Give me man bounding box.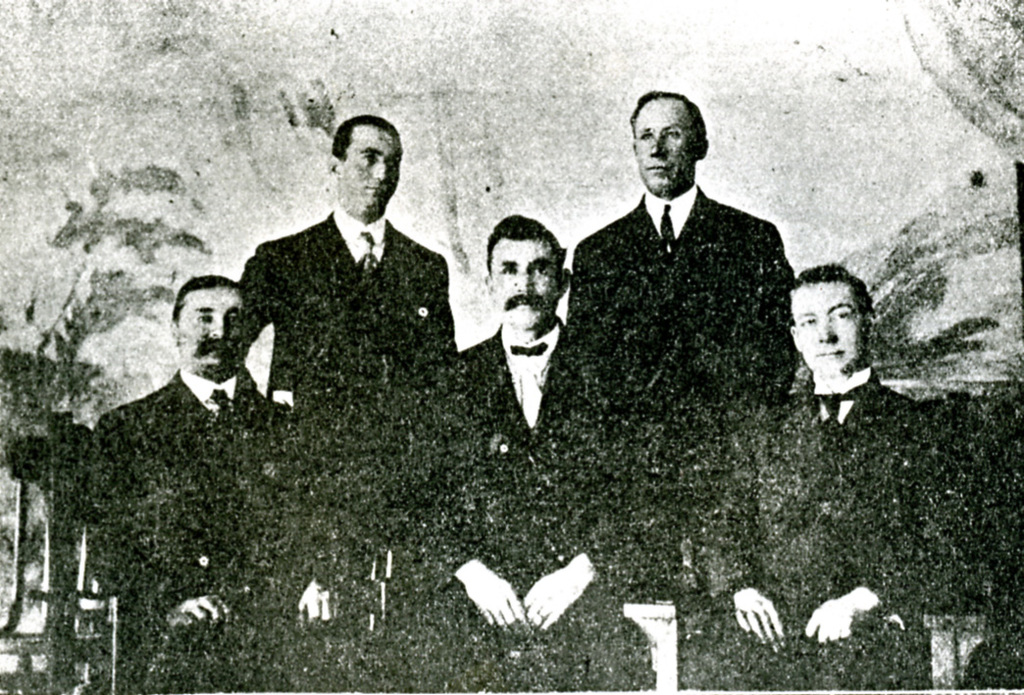
bbox=(71, 277, 336, 694).
